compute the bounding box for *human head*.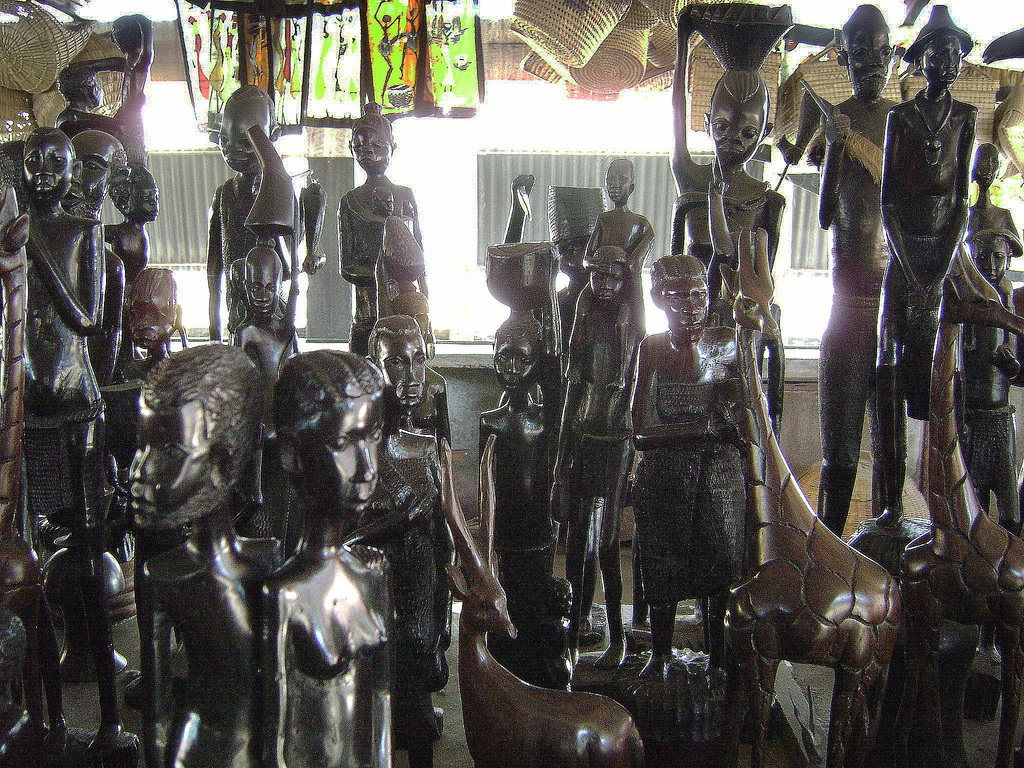
{"left": 73, "top": 129, "right": 124, "bottom": 204}.
